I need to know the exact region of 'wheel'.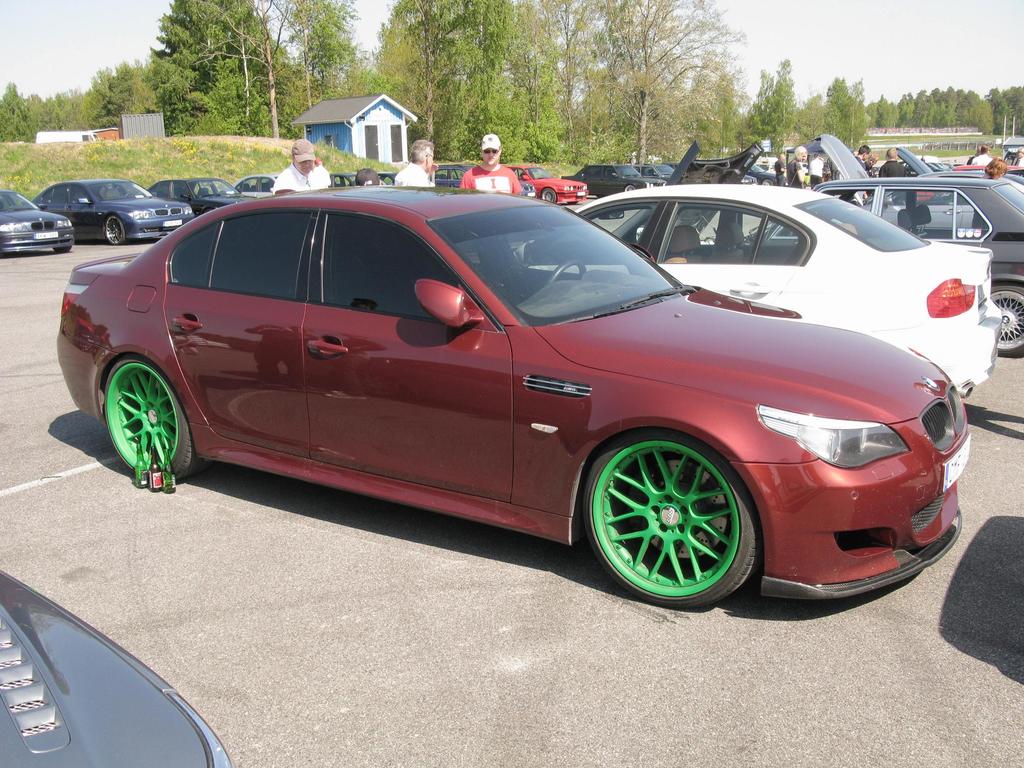
Region: box=[54, 245, 70, 253].
